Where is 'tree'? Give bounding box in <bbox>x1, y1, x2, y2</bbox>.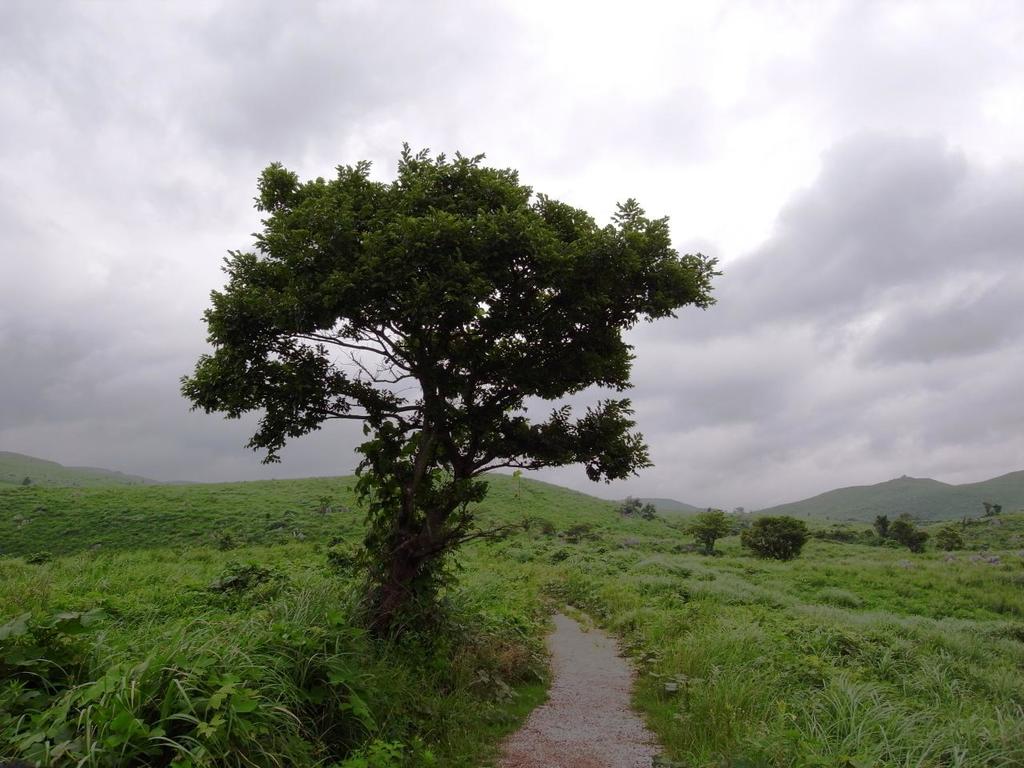
<bbox>186, 127, 707, 637</bbox>.
